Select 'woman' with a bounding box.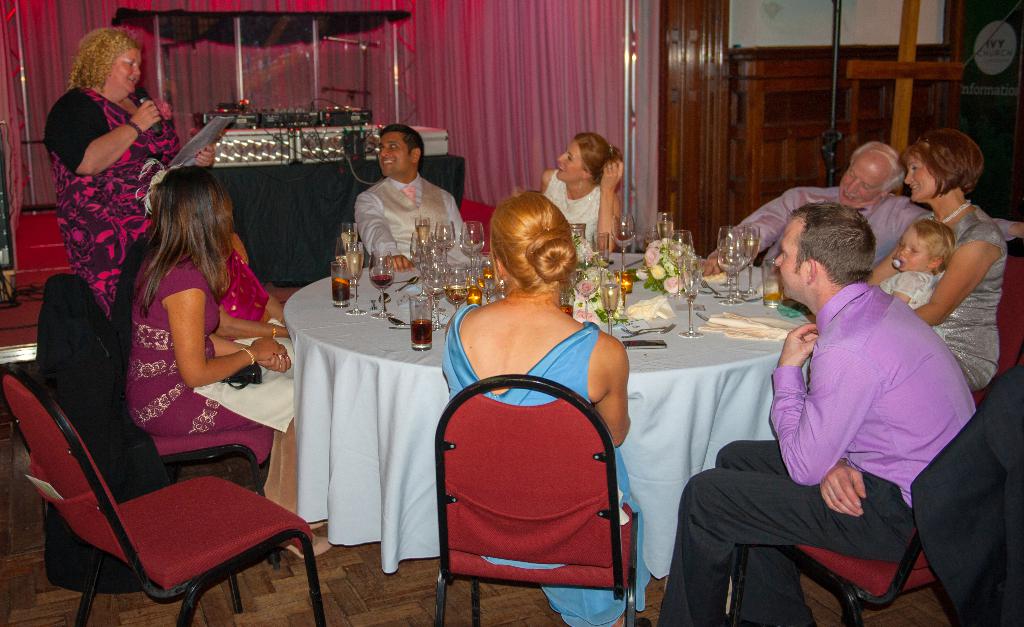
[left=521, top=127, right=631, bottom=252].
